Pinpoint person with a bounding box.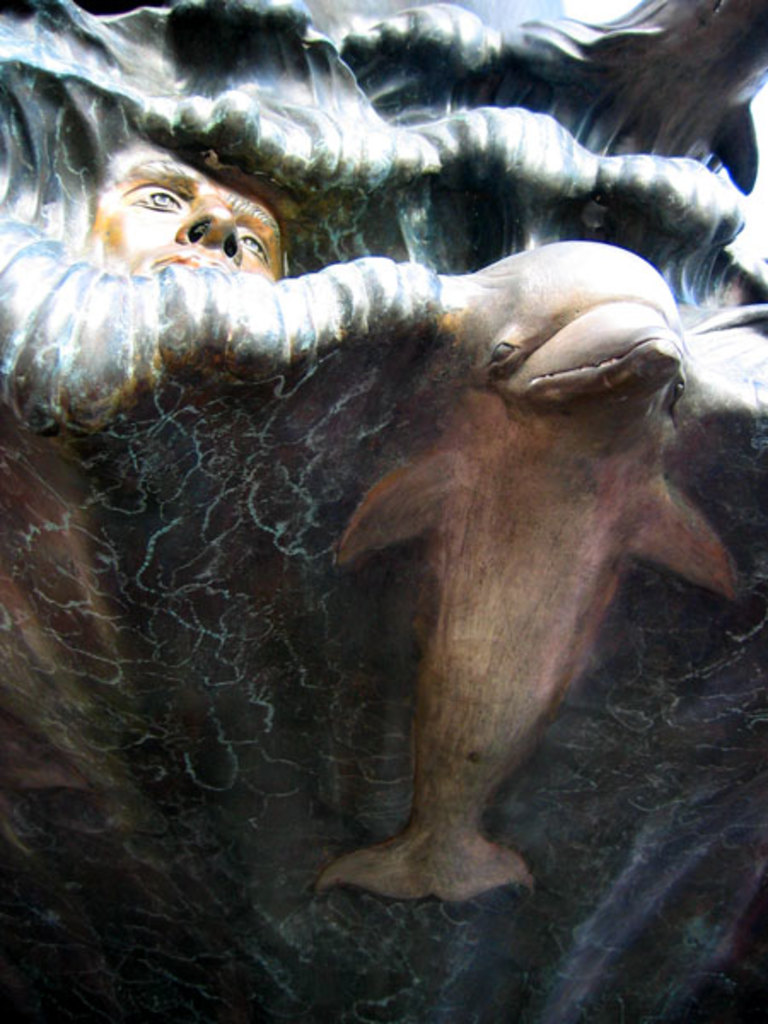
(left=89, top=142, right=282, bottom=268).
